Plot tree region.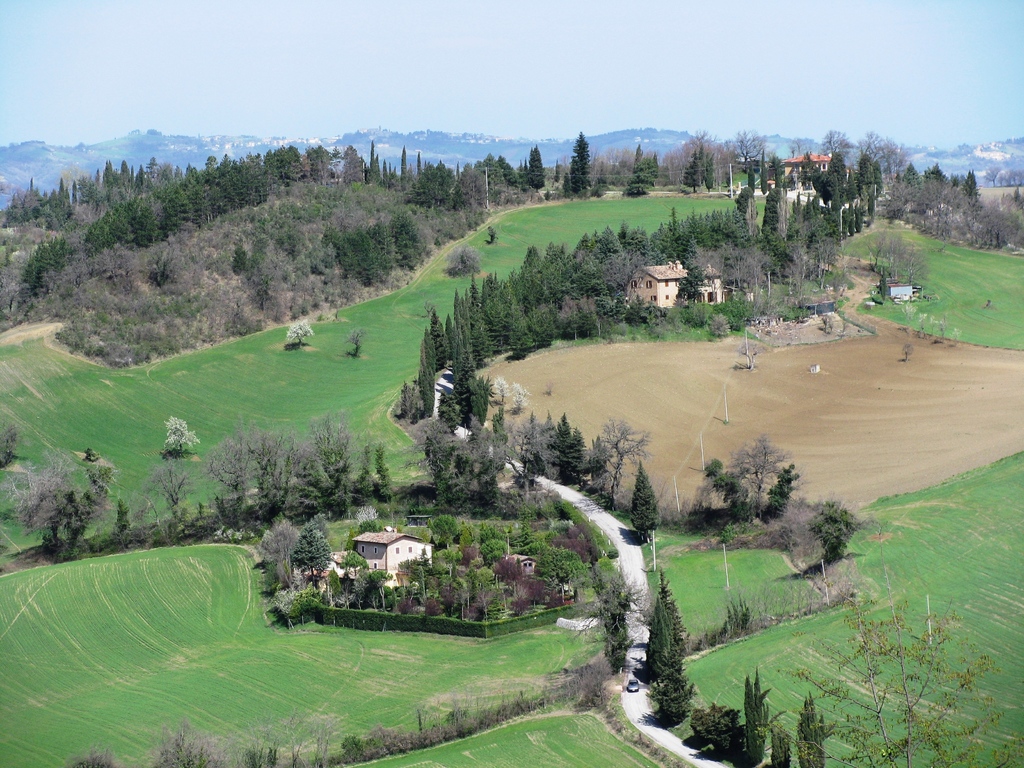
Plotted at 755 664 771 725.
